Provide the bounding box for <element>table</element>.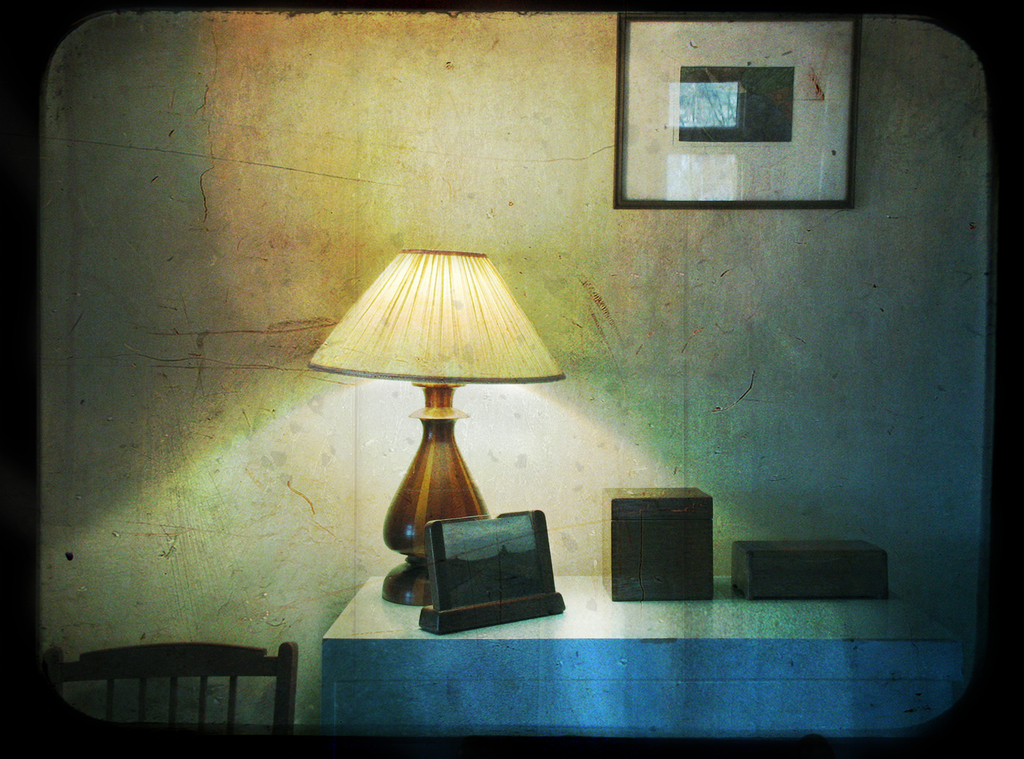
box=[316, 588, 955, 739].
